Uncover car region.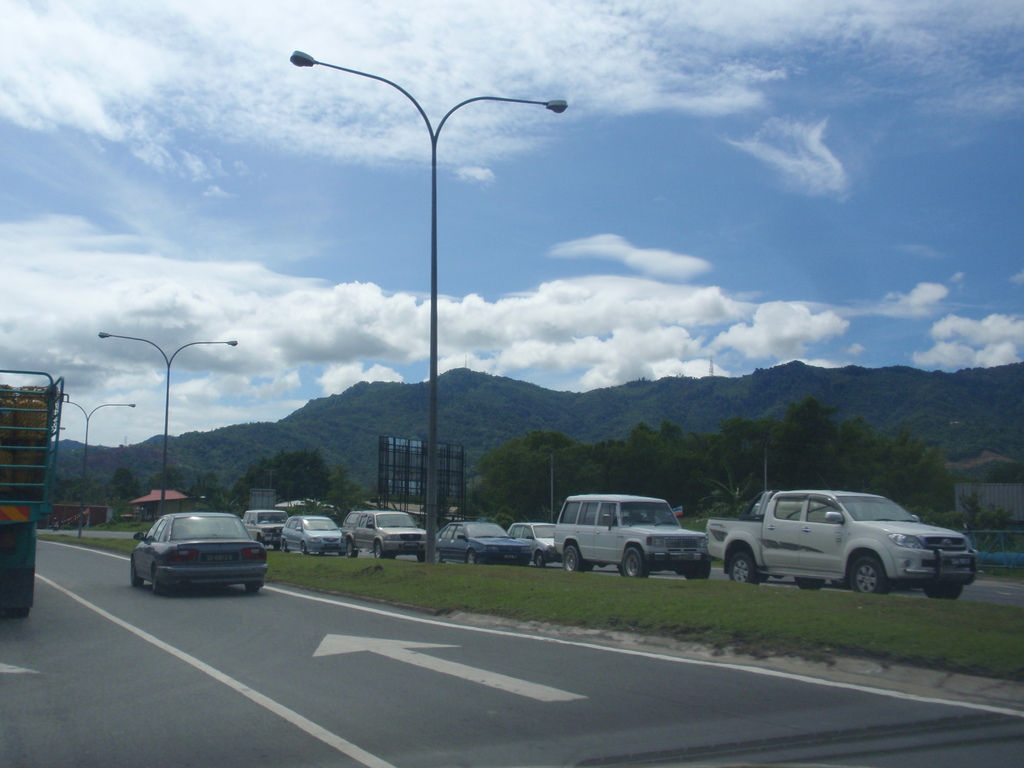
Uncovered: (278, 514, 348, 565).
